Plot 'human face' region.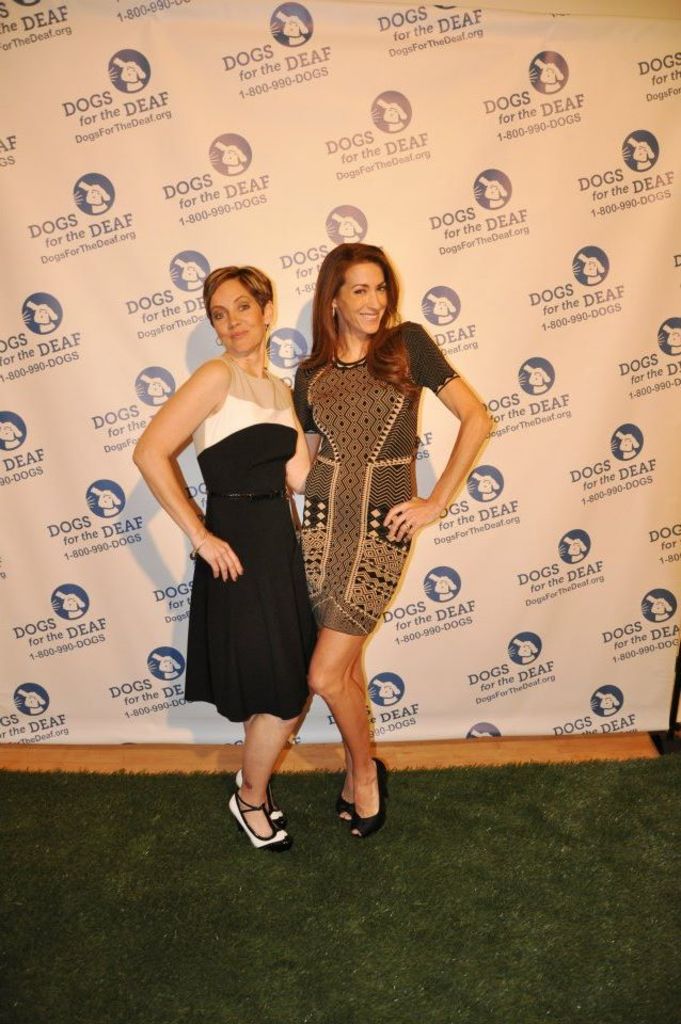
Plotted at crop(209, 285, 268, 350).
